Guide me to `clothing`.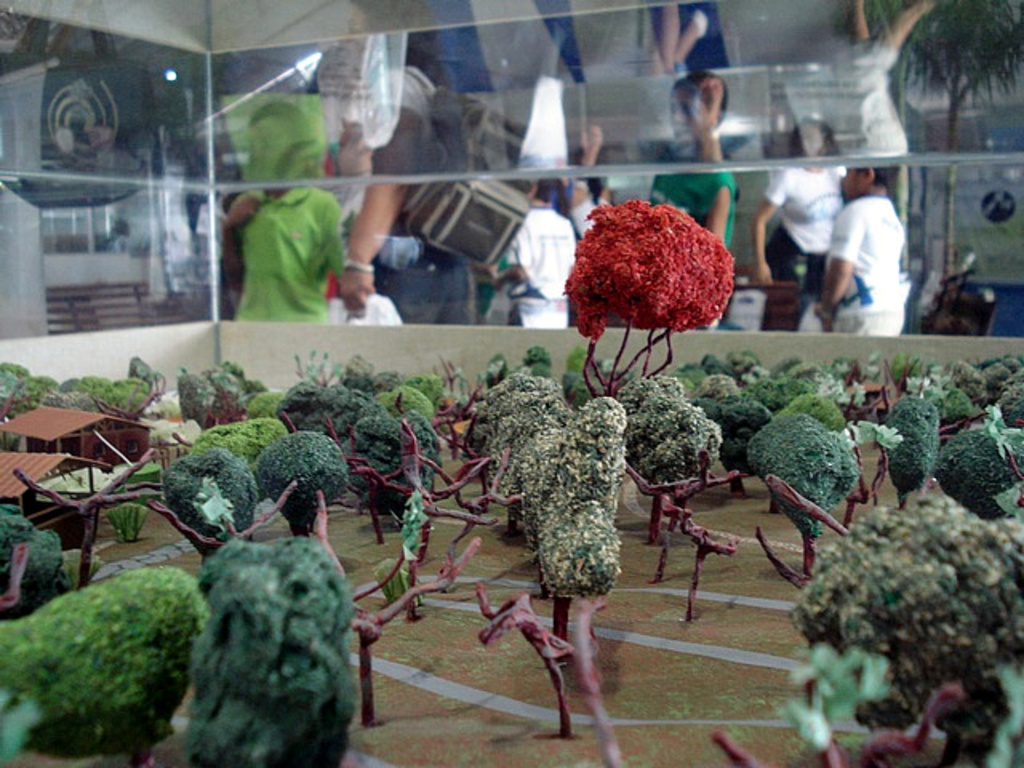
Guidance: pyautogui.locateOnScreen(680, 2, 731, 70).
